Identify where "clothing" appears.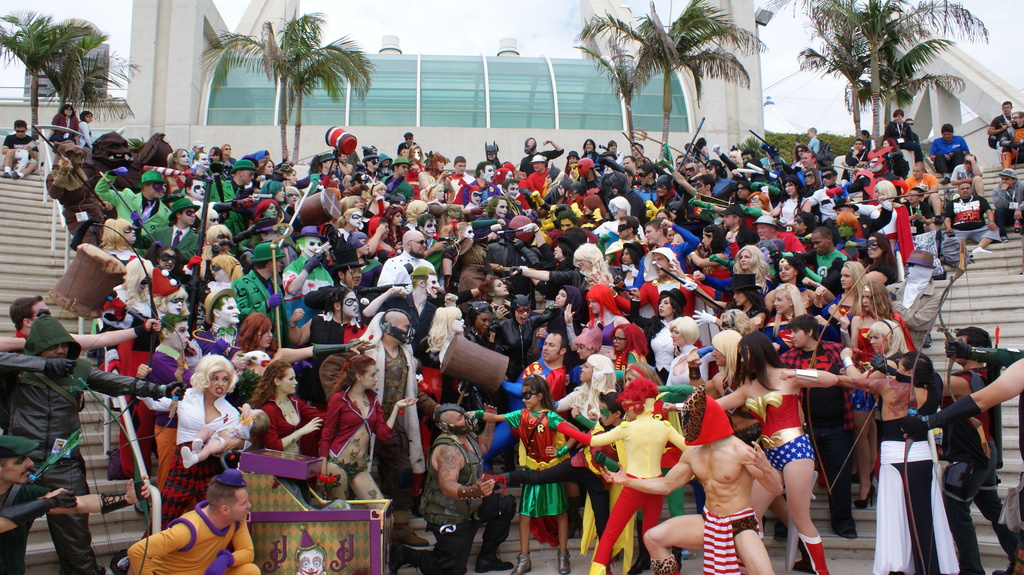
Appears at locate(6, 131, 34, 156).
